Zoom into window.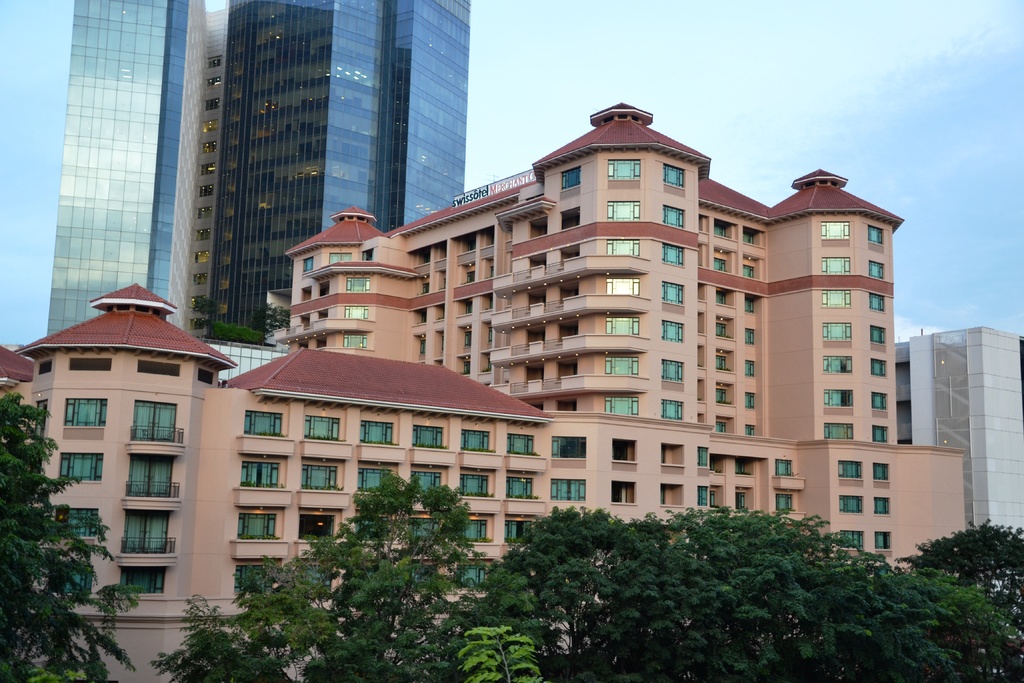
Zoom target: 69,508,97,539.
